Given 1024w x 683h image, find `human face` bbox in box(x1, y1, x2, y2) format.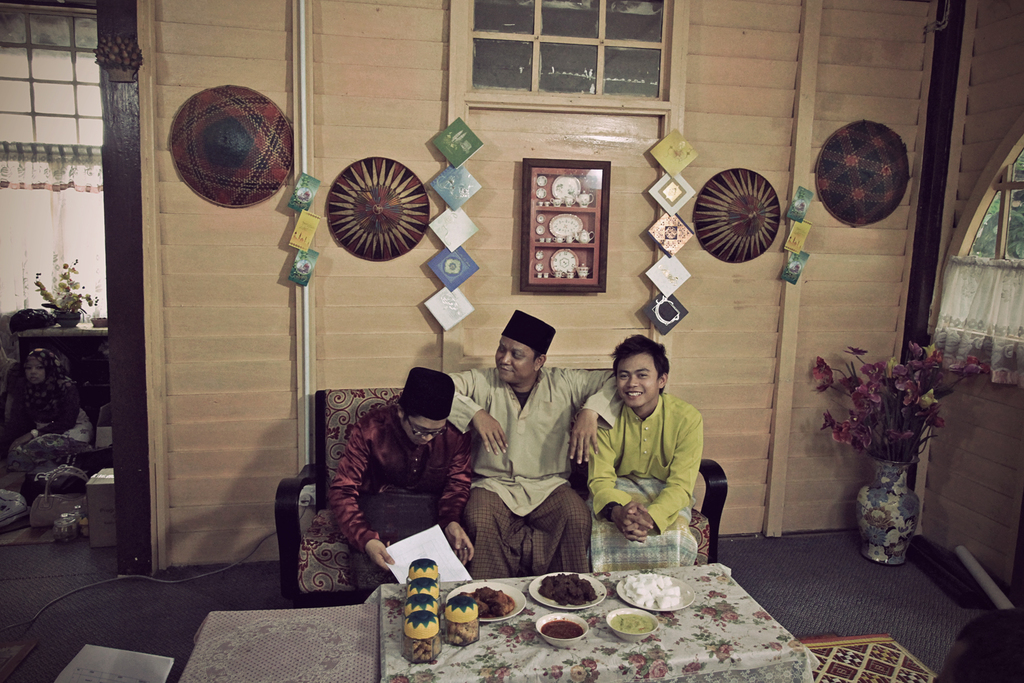
box(492, 339, 536, 384).
